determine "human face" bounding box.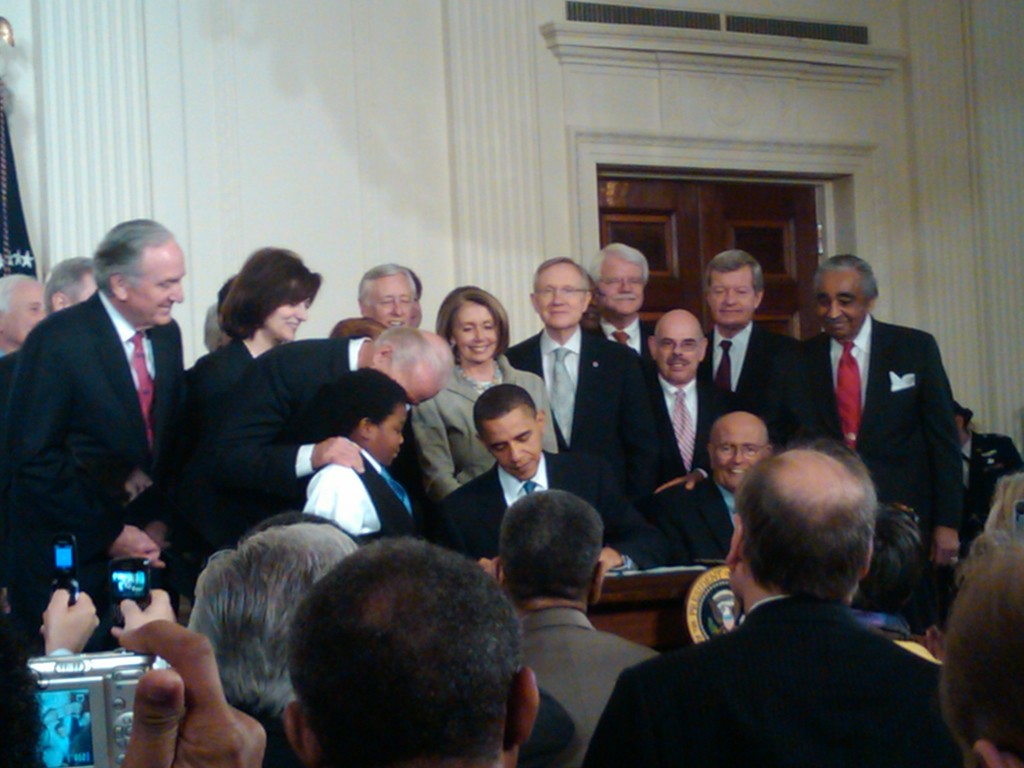
Determined: <box>659,325,702,383</box>.
